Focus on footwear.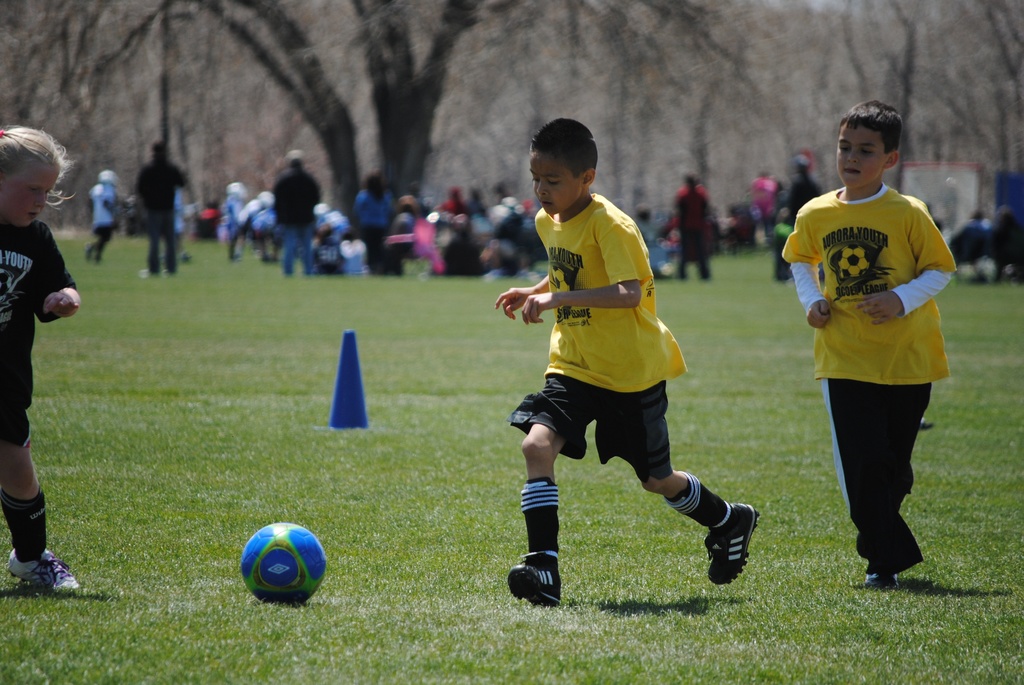
Focused at <box>509,556,560,608</box>.
